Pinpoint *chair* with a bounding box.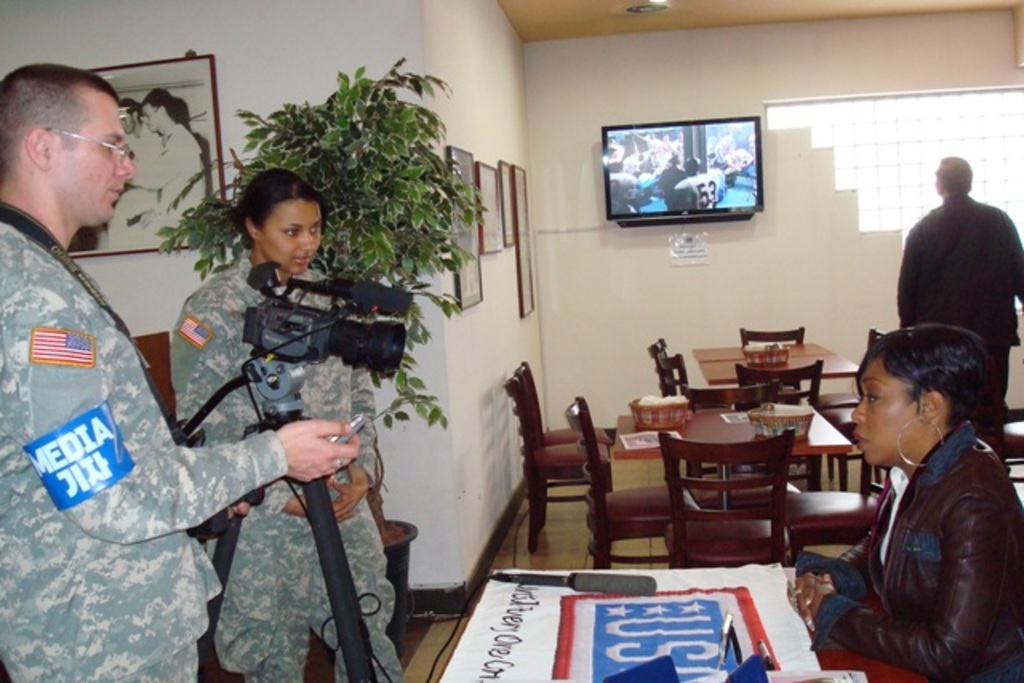
(741, 322, 810, 342).
